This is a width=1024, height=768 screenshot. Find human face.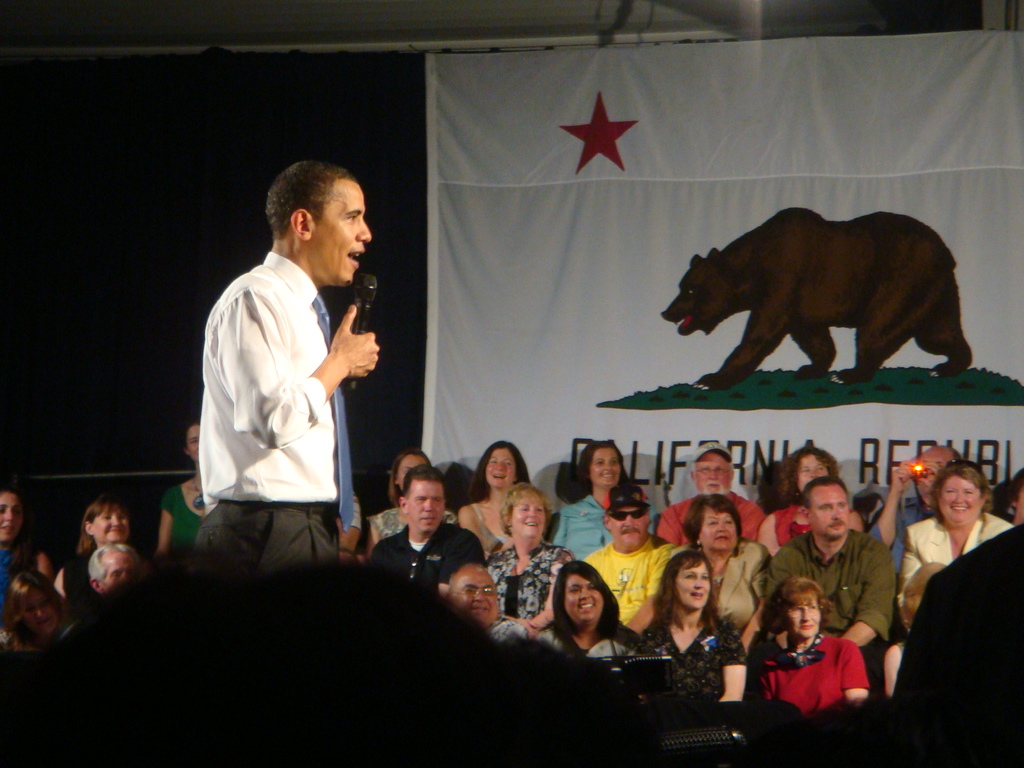
Bounding box: x1=406, y1=477, x2=442, y2=527.
